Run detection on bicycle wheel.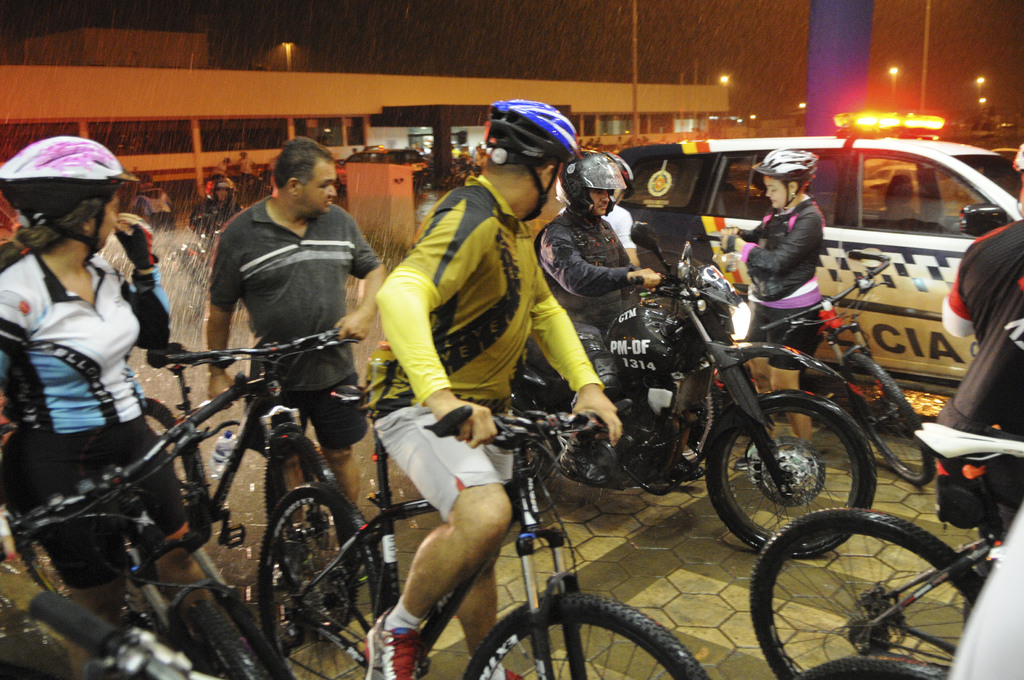
Result: Rect(10, 497, 76, 608).
